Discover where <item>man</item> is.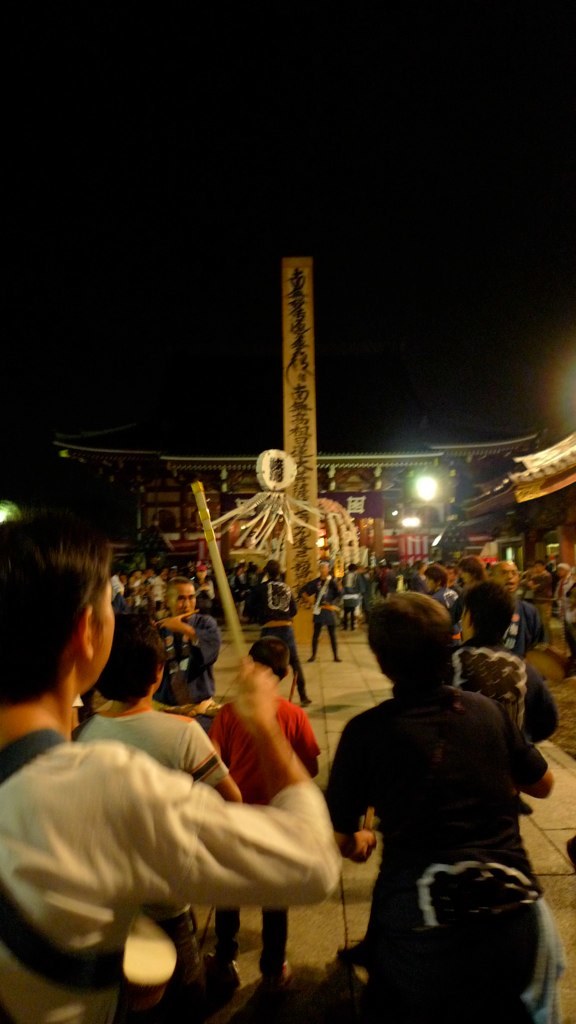
Discovered at 75/604/248/987.
